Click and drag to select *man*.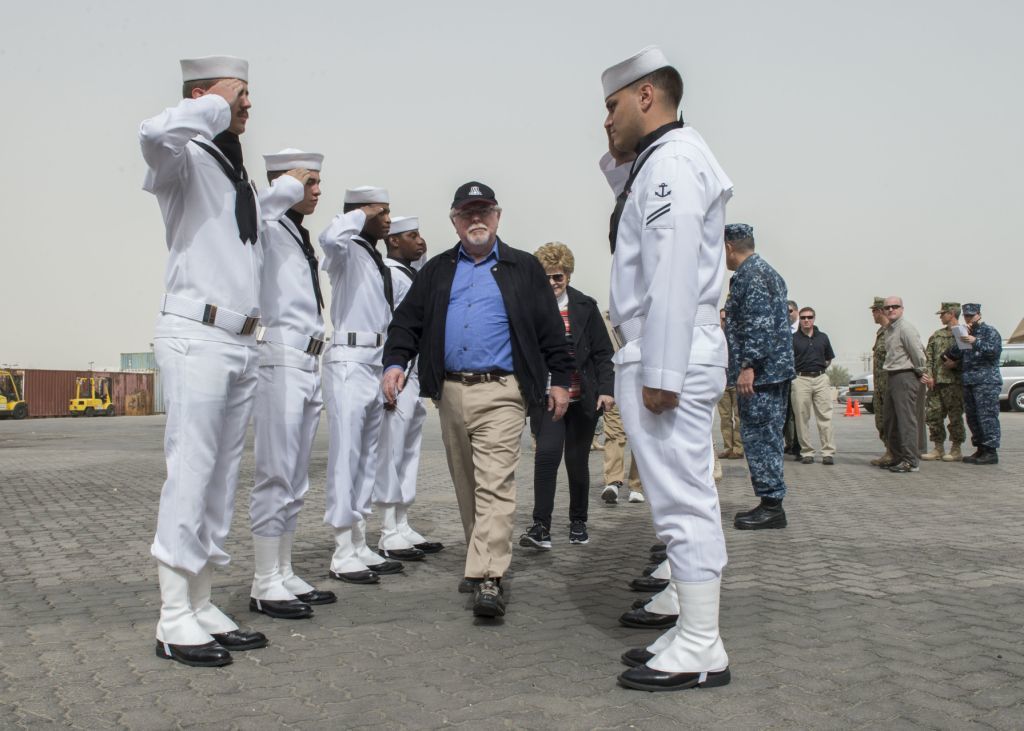
Selection: Rect(924, 303, 967, 462).
